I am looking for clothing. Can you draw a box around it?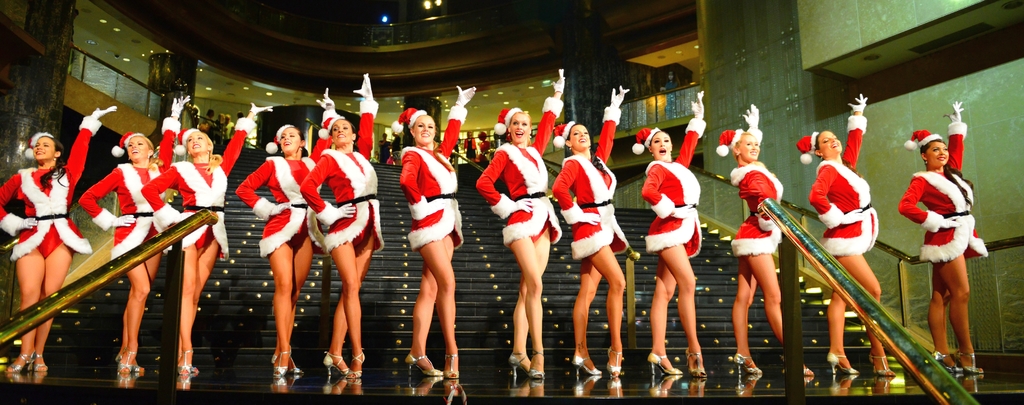
Sure, the bounding box is [81,118,183,262].
